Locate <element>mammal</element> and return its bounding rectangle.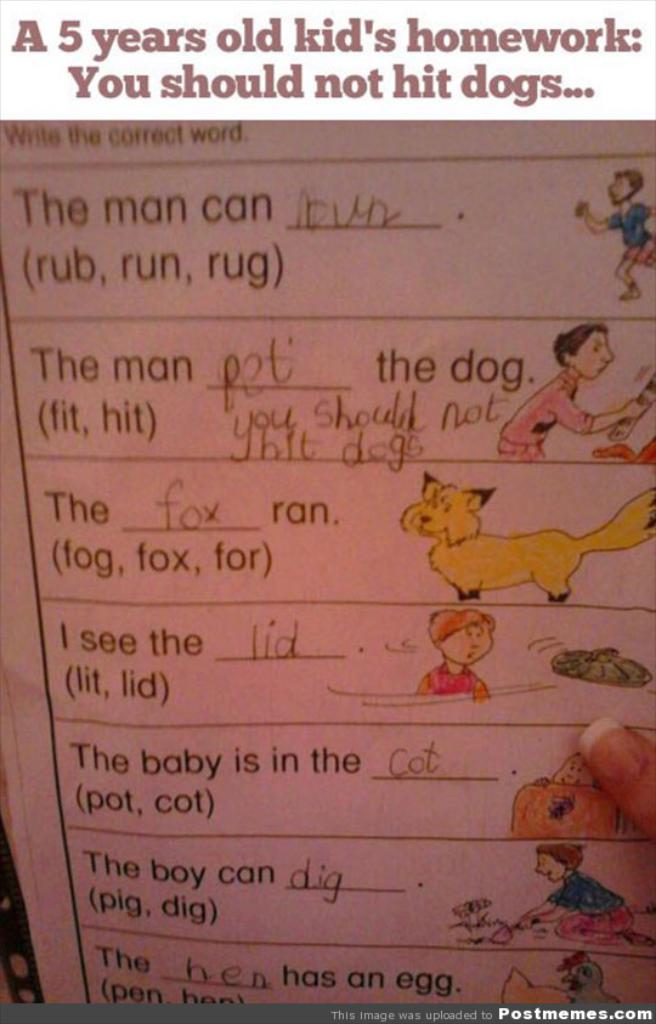
select_region(417, 609, 498, 702).
